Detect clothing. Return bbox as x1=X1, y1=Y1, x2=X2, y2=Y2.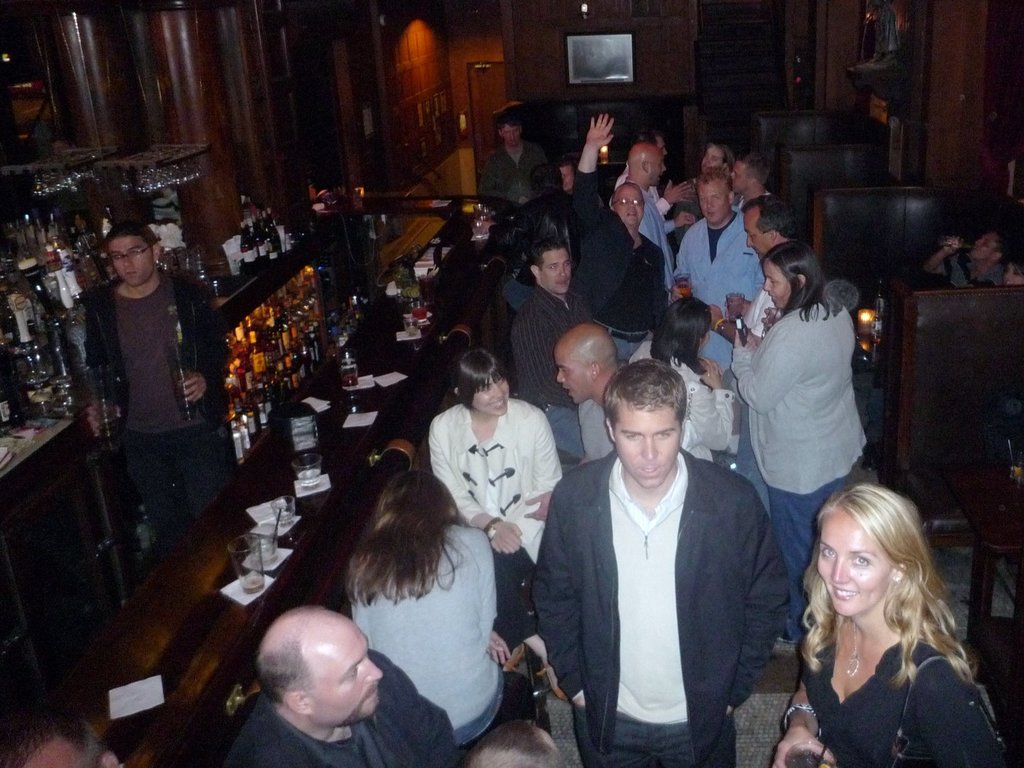
x1=481, y1=189, x2=582, y2=308.
